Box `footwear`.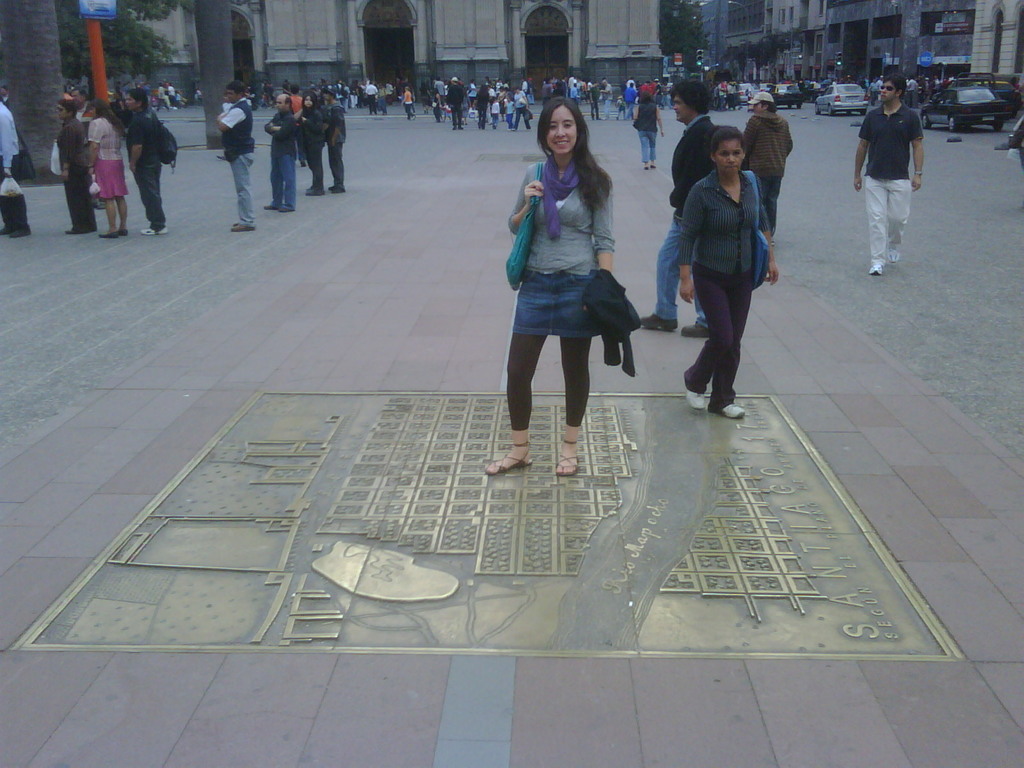
13:228:32:241.
